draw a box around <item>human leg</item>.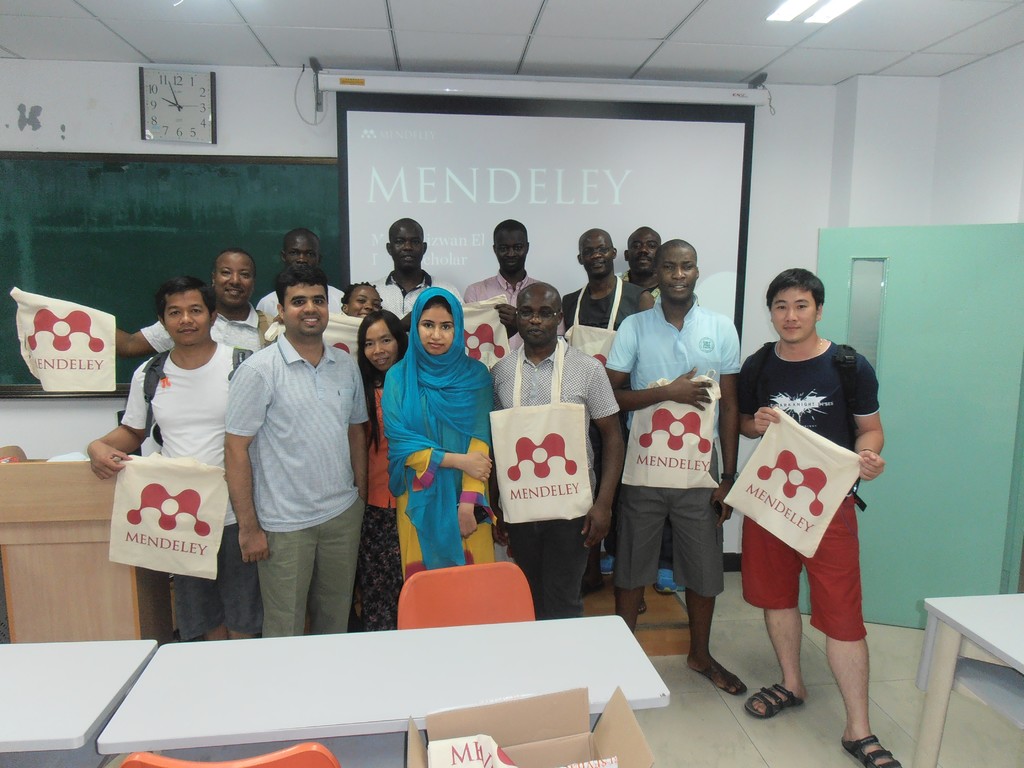
box=[216, 519, 260, 642].
